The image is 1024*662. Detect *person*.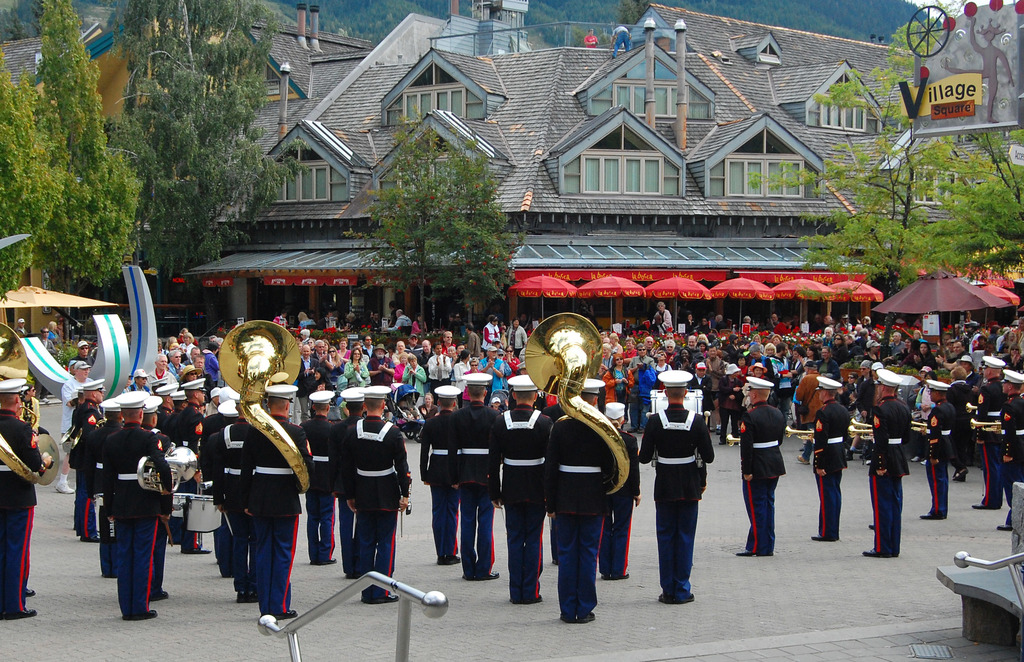
Detection: [left=657, top=303, right=671, bottom=327].
